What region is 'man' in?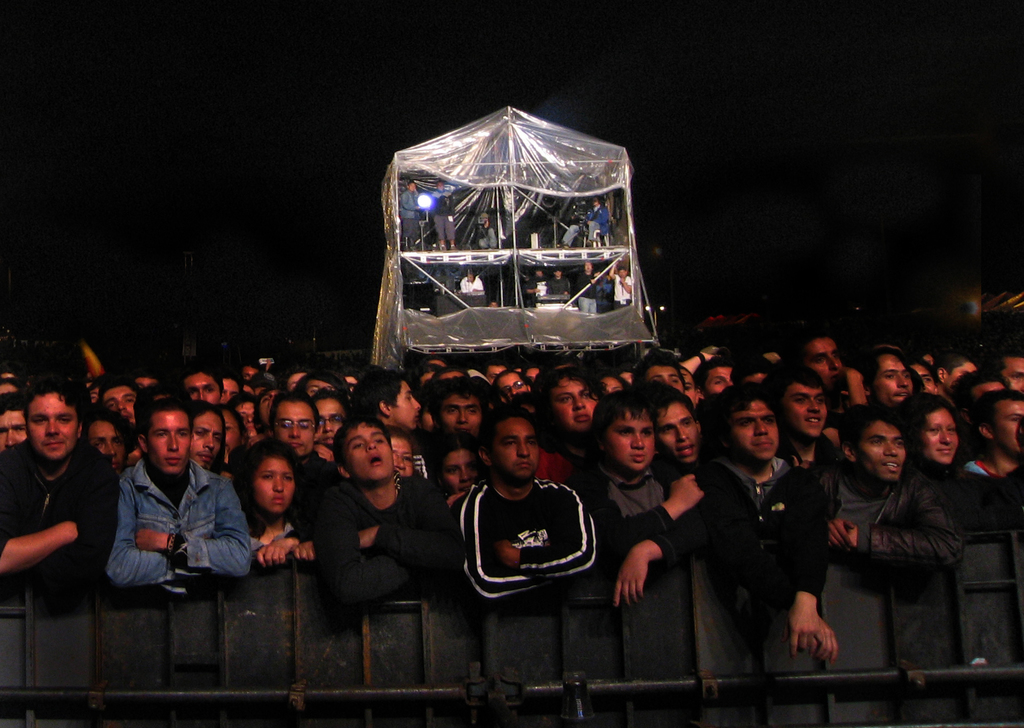
970, 391, 1023, 531.
